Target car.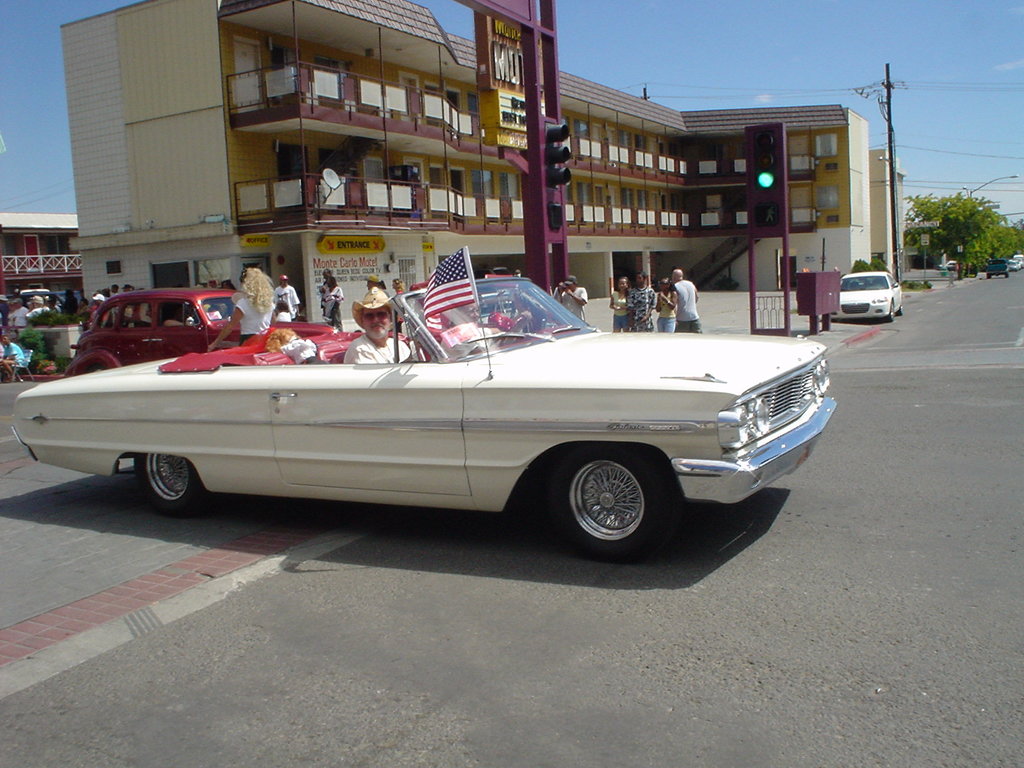
Target region: left=65, top=285, right=335, bottom=376.
